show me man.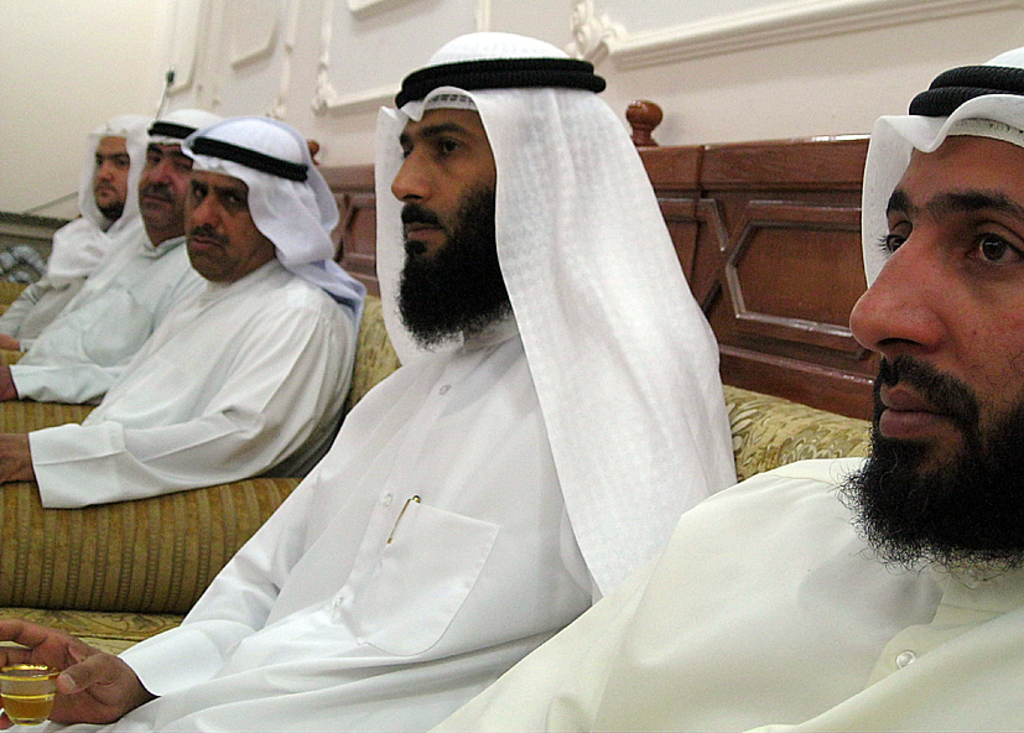
man is here: bbox(0, 111, 144, 348).
